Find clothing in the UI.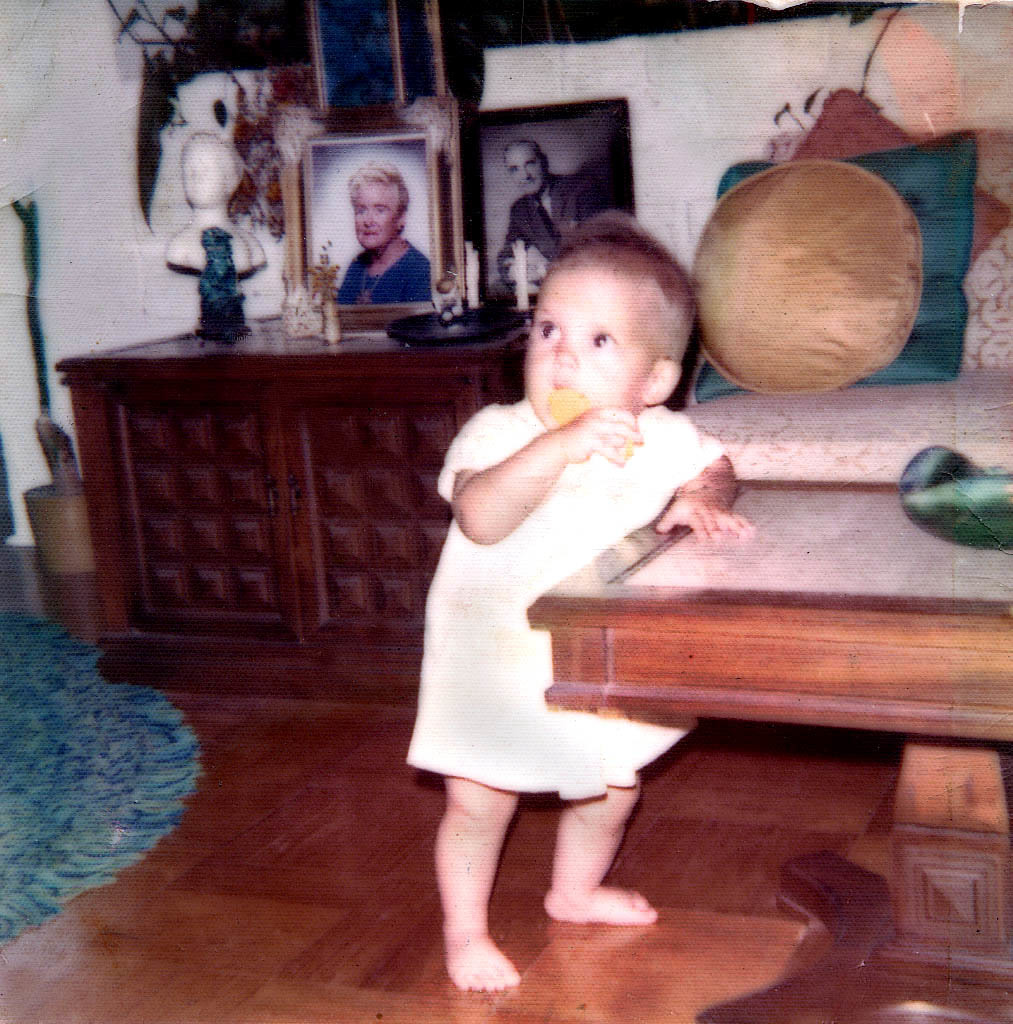
UI element at [x1=417, y1=339, x2=707, y2=795].
